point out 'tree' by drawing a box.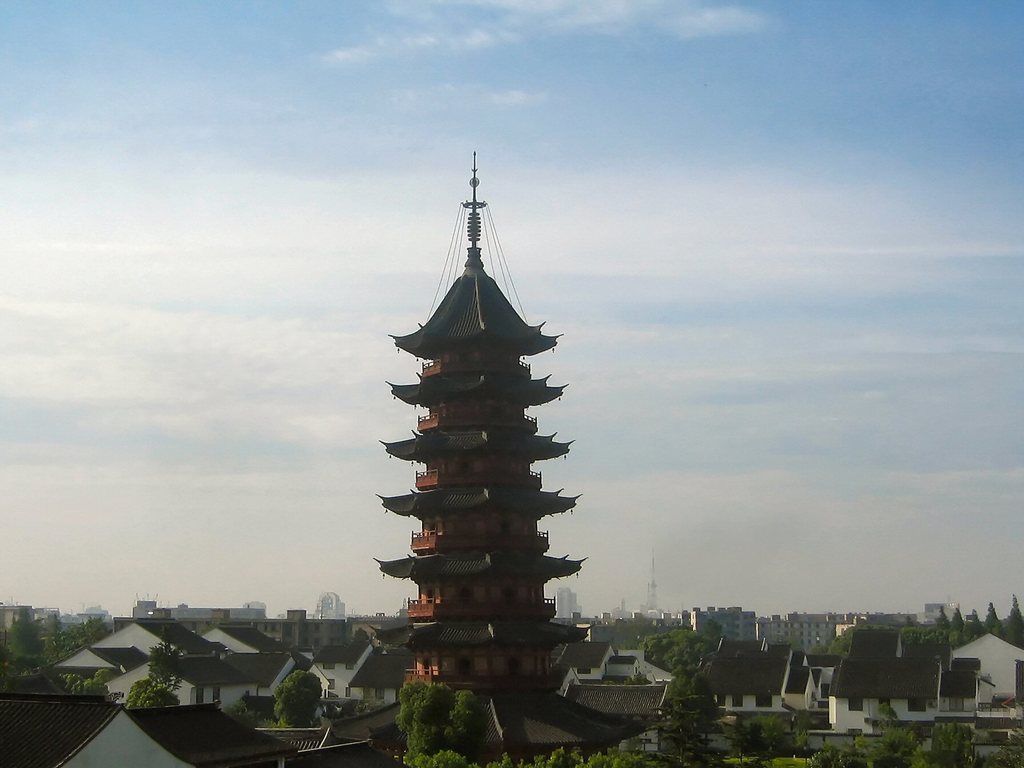
region(127, 678, 182, 710).
